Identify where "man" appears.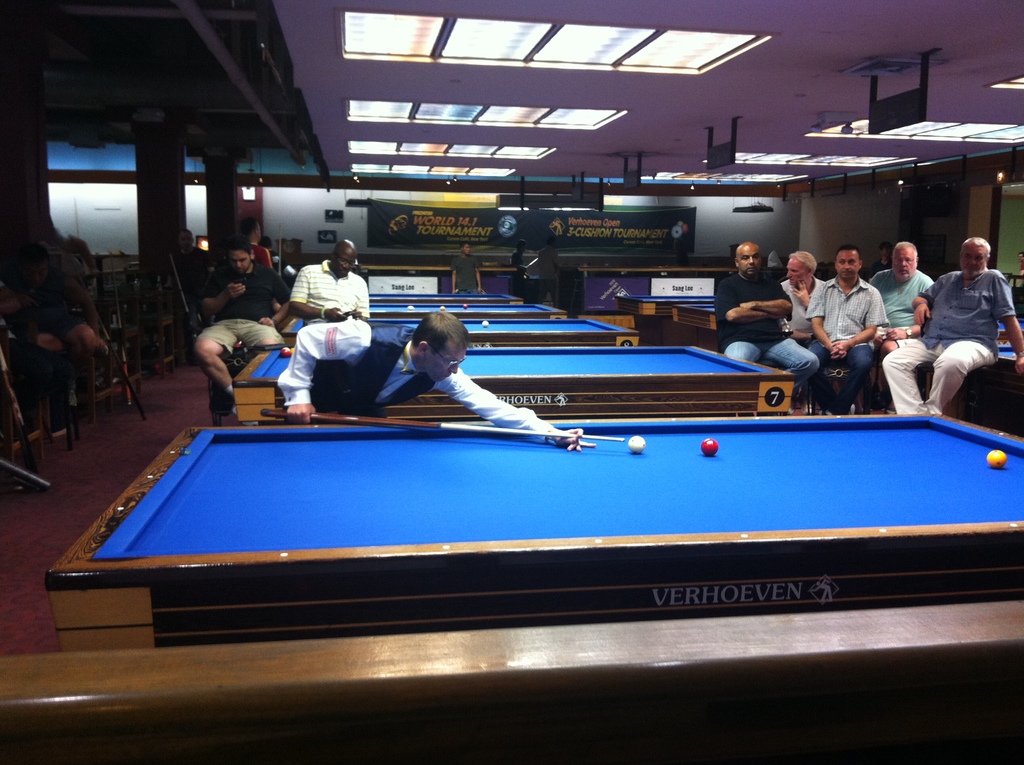
Appears at <box>13,251,115,411</box>.
